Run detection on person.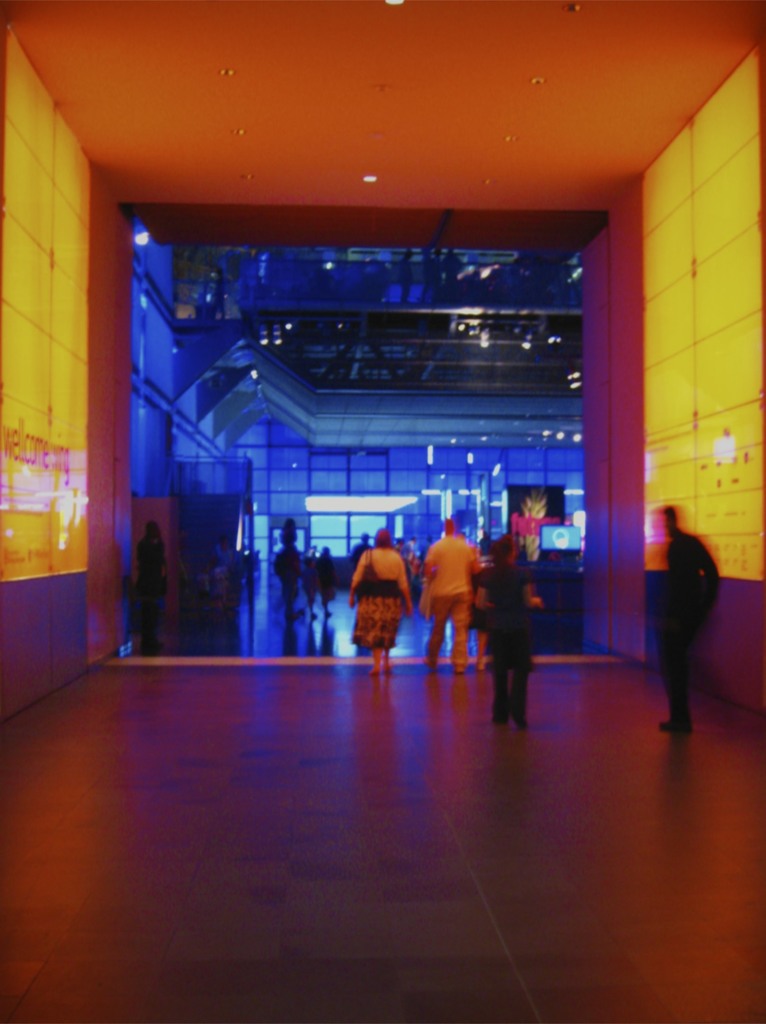
Result: detection(301, 550, 314, 612).
